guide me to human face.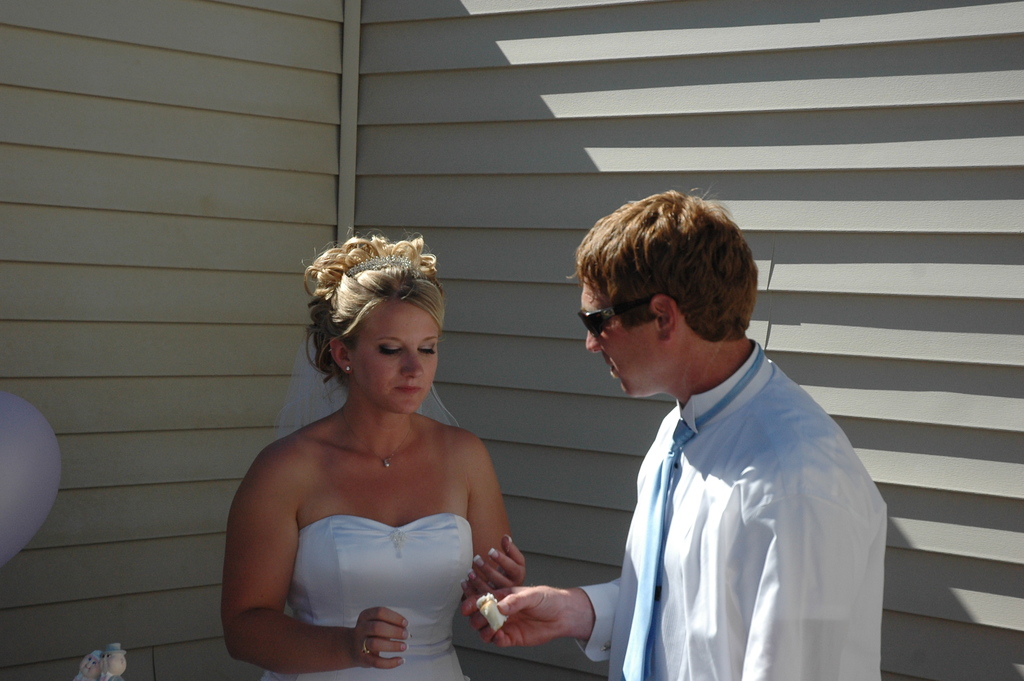
Guidance: (579, 270, 666, 398).
